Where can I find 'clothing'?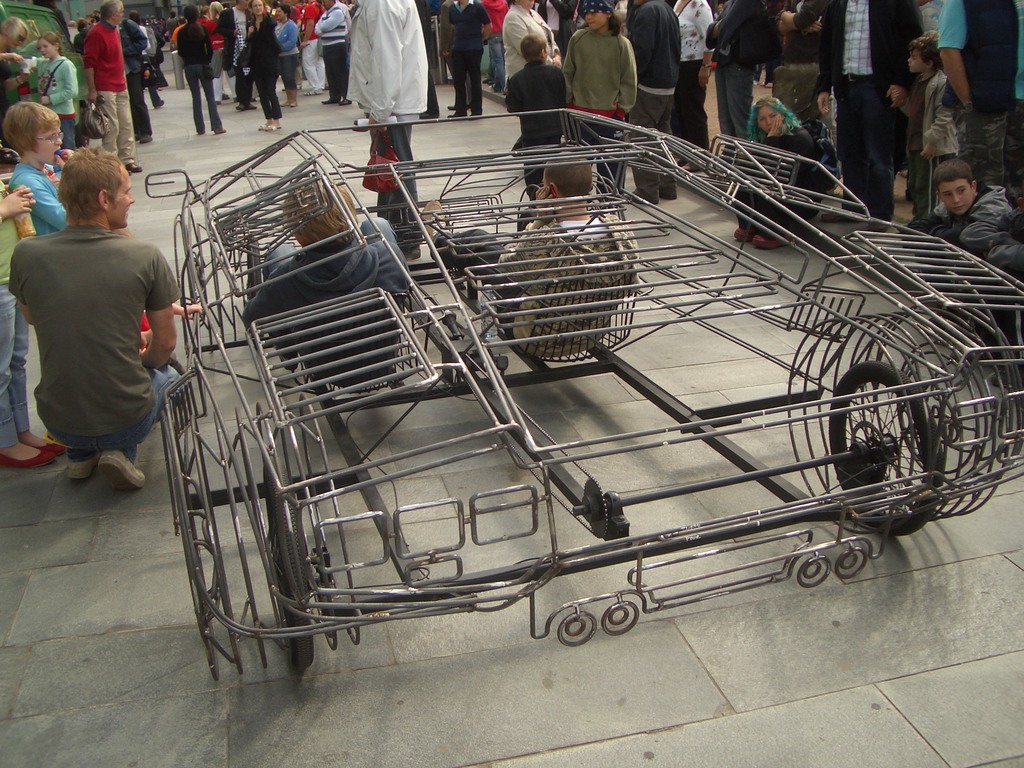
You can find it at <bbox>939, 0, 1023, 188</bbox>.
